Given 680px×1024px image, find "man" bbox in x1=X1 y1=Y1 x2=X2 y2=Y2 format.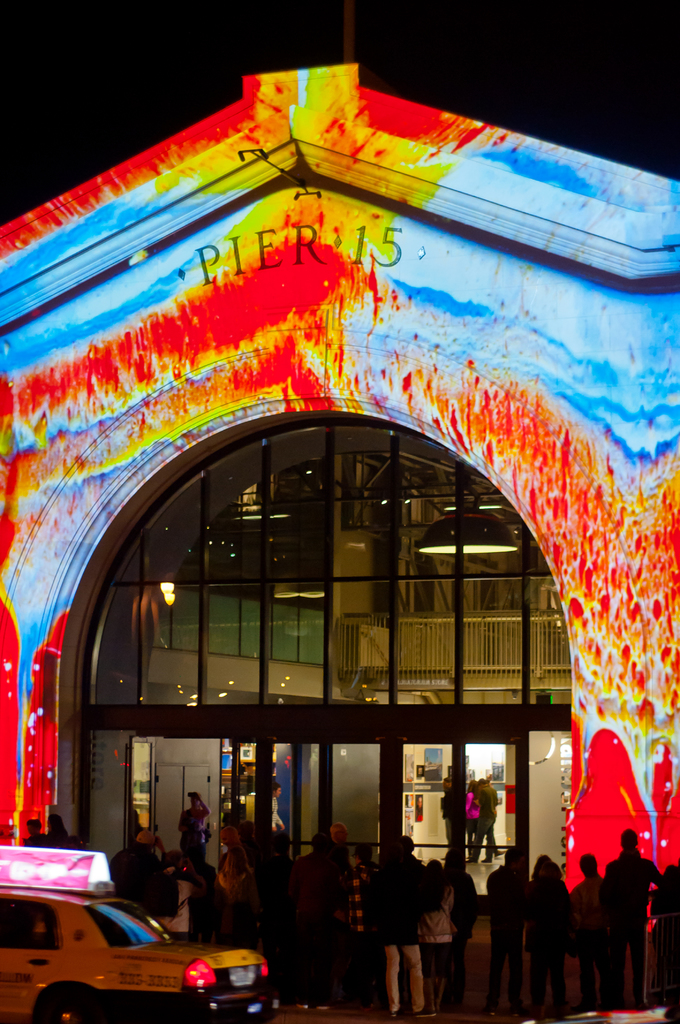
x1=373 y1=833 x2=434 y2=1017.
